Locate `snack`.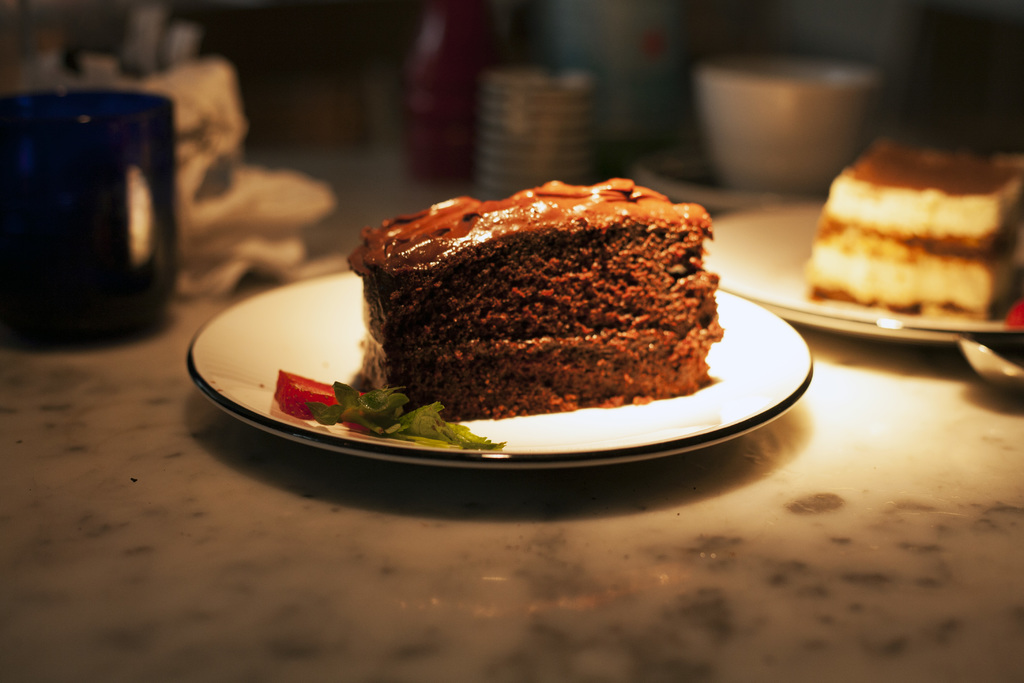
Bounding box: select_region(801, 136, 1023, 322).
